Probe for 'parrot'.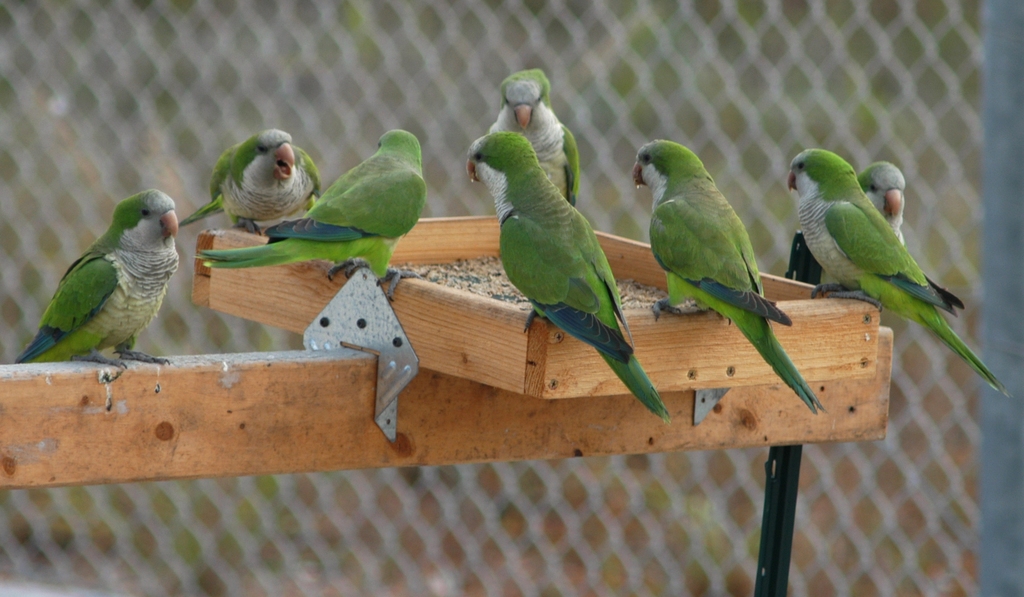
Probe result: x1=469, y1=127, x2=666, y2=410.
